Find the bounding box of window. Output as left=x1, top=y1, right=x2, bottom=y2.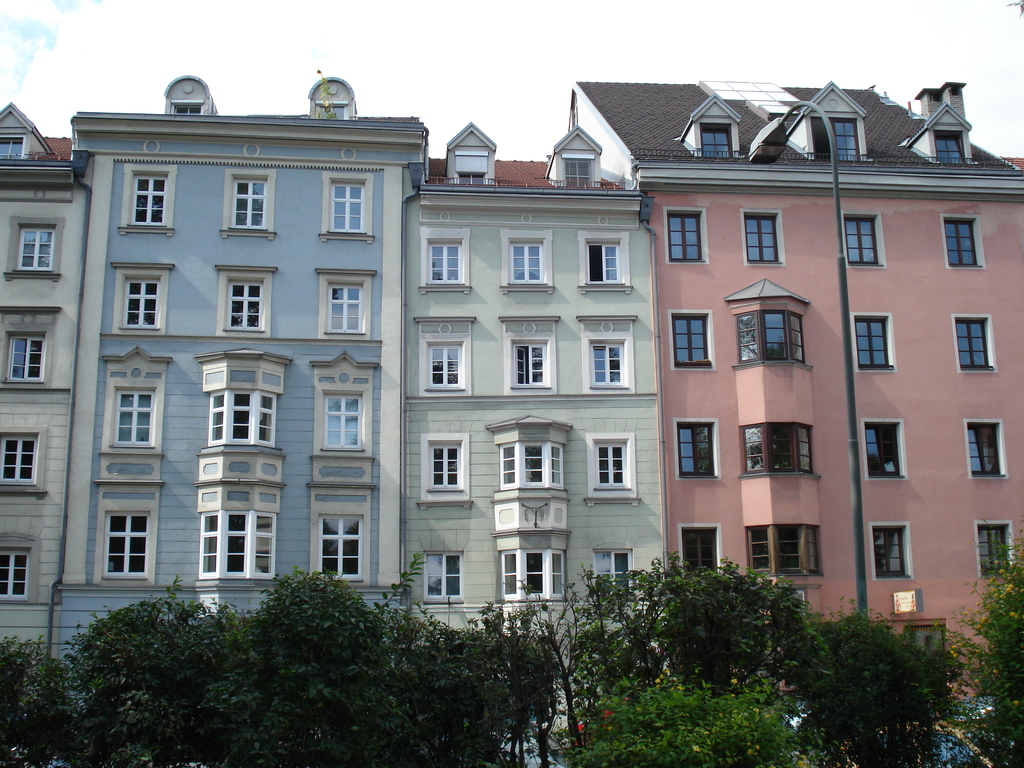
left=420, top=226, right=472, bottom=295.
